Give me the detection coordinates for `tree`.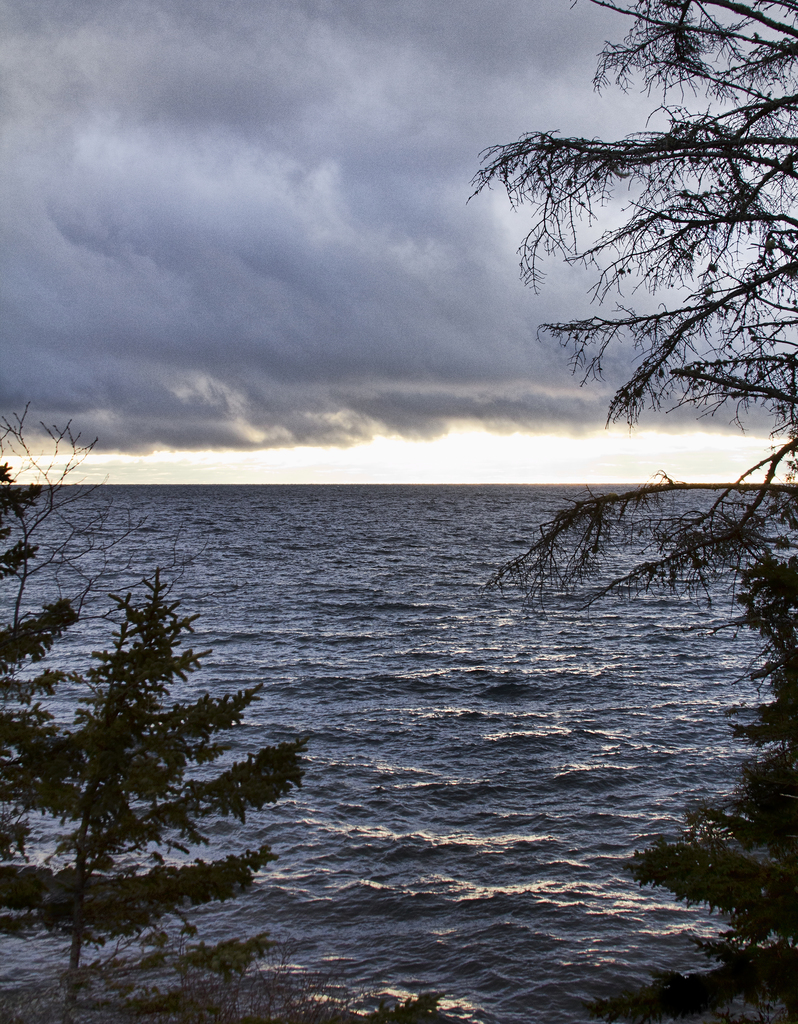
(x1=0, y1=412, x2=201, y2=932).
